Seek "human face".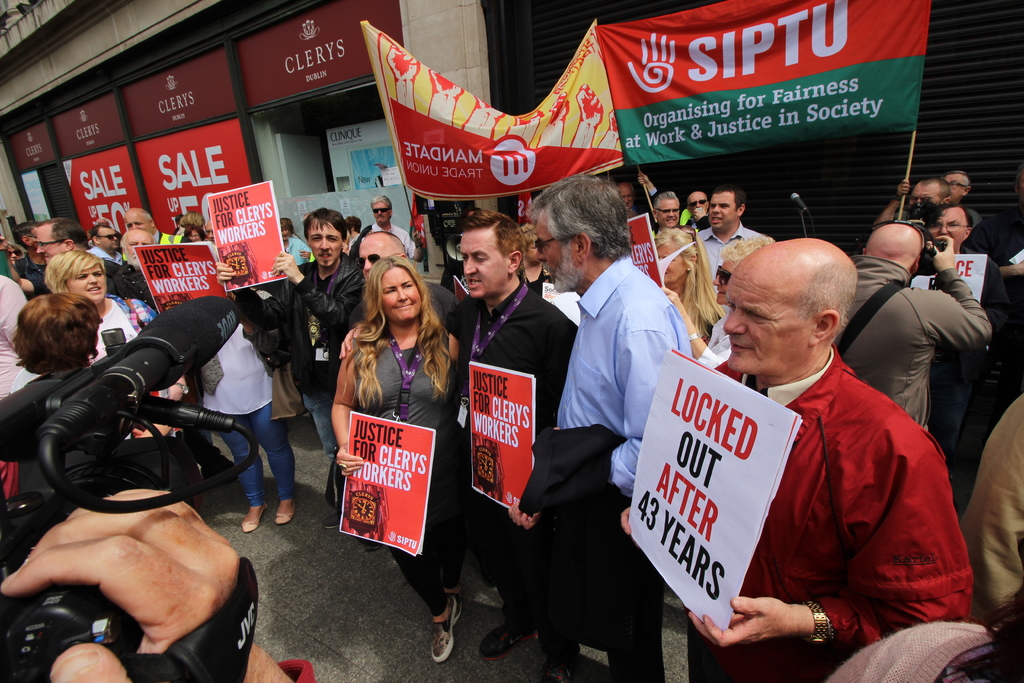
select_region(99, 227, 118, 250).
